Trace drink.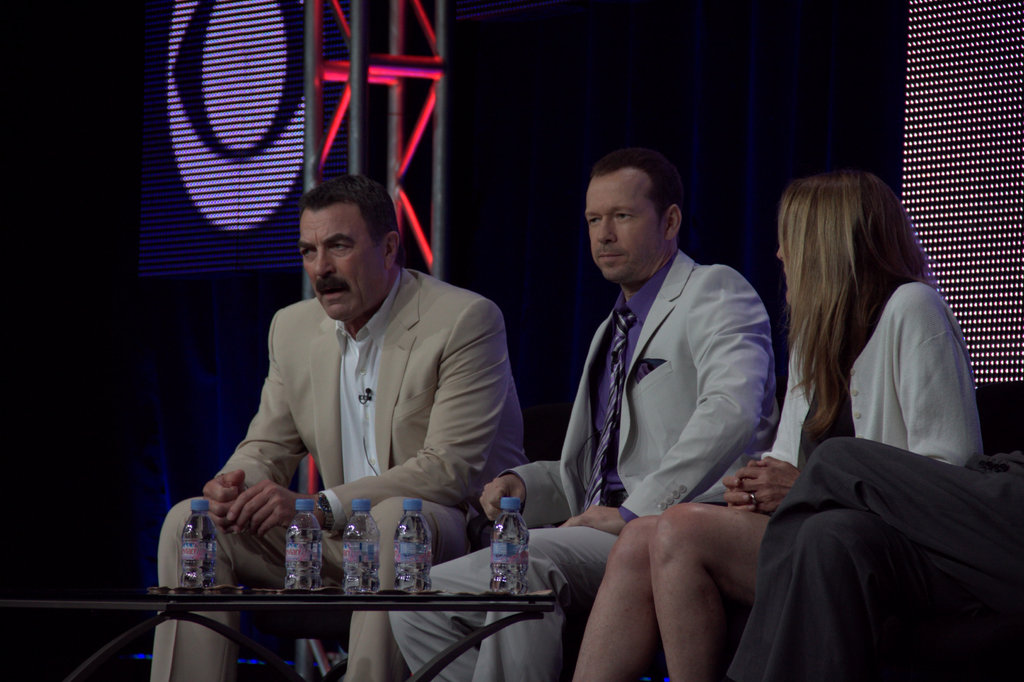
Traced to pyautogui.locateOnScreen(343, 503, 380, 592).
